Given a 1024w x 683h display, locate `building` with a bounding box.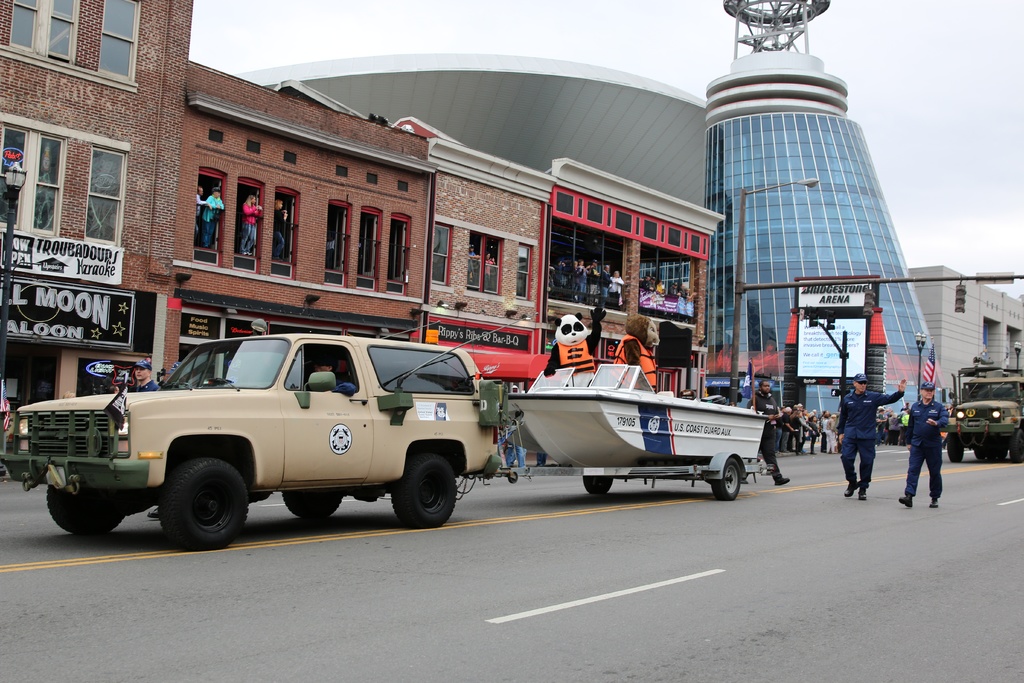
Located: {"x1": 0, "y1": 0, "x2": 716, "y2": 482}.
